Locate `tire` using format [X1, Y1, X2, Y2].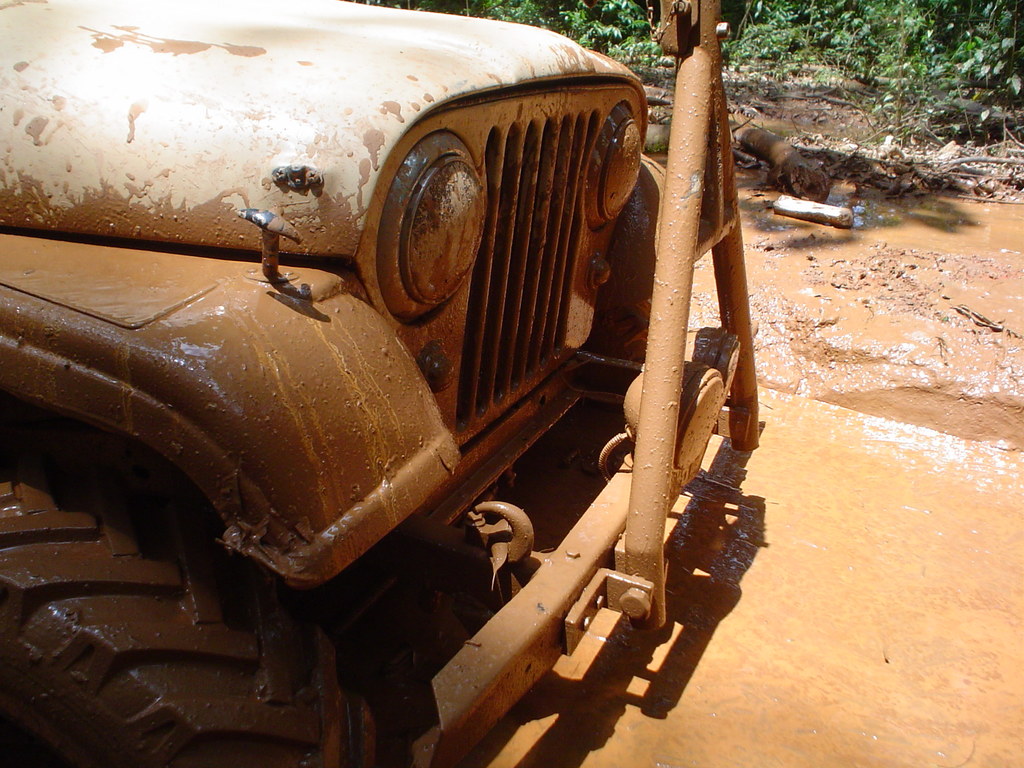
[0, 450, 382, 767].
